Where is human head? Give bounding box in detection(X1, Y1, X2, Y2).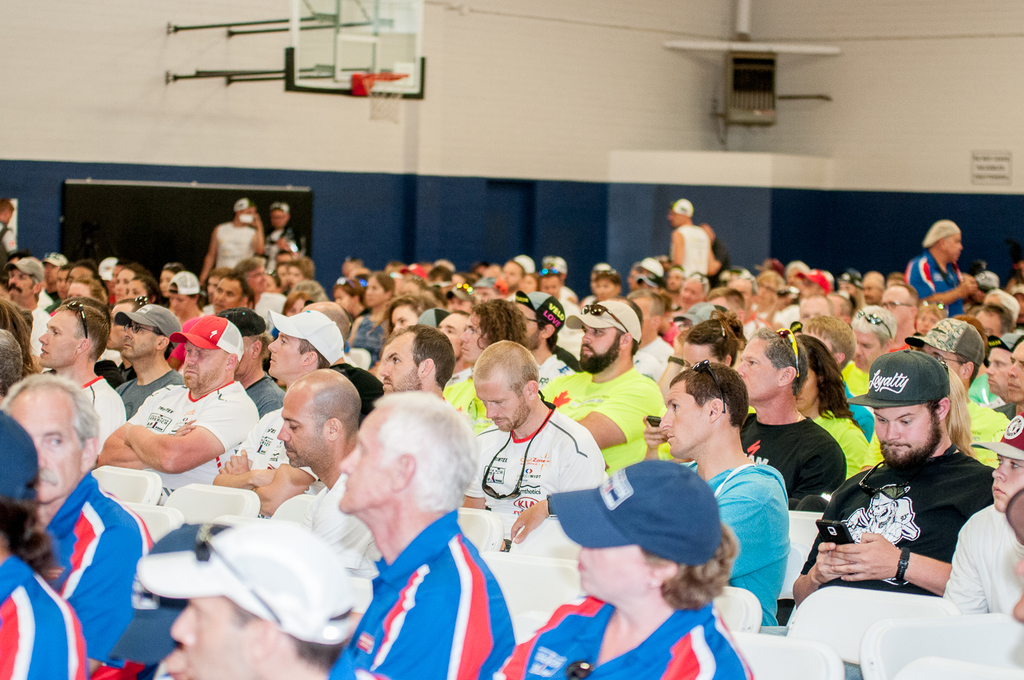
detection(632, 255, 663, 292).
